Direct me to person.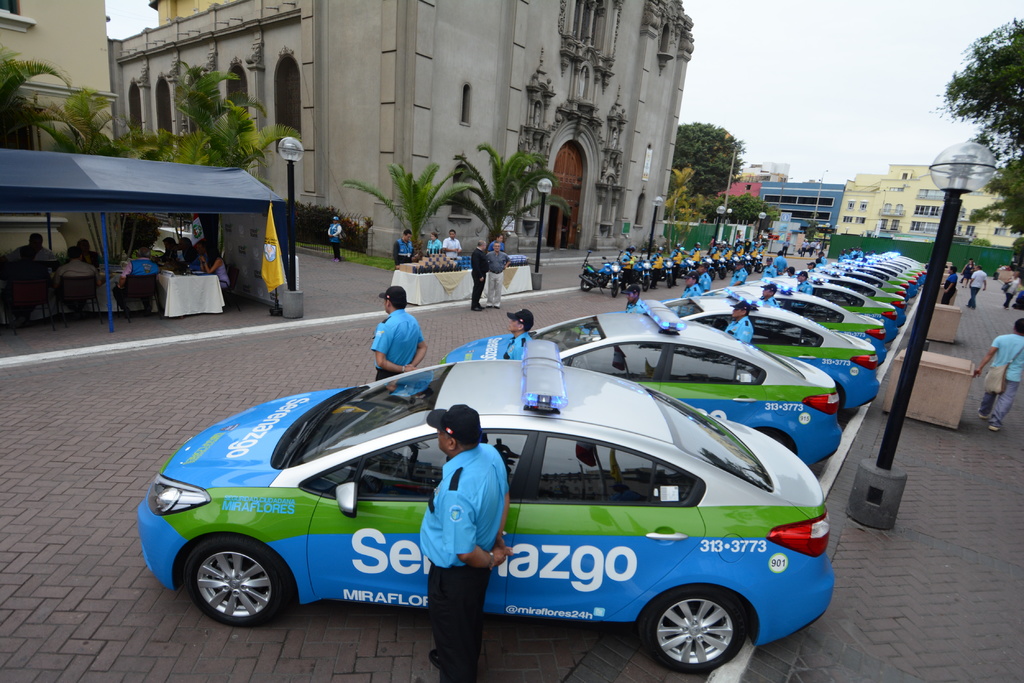
Direction: {"x1": 439, "y1": 228, "x2": 461, "y2": 259}.
